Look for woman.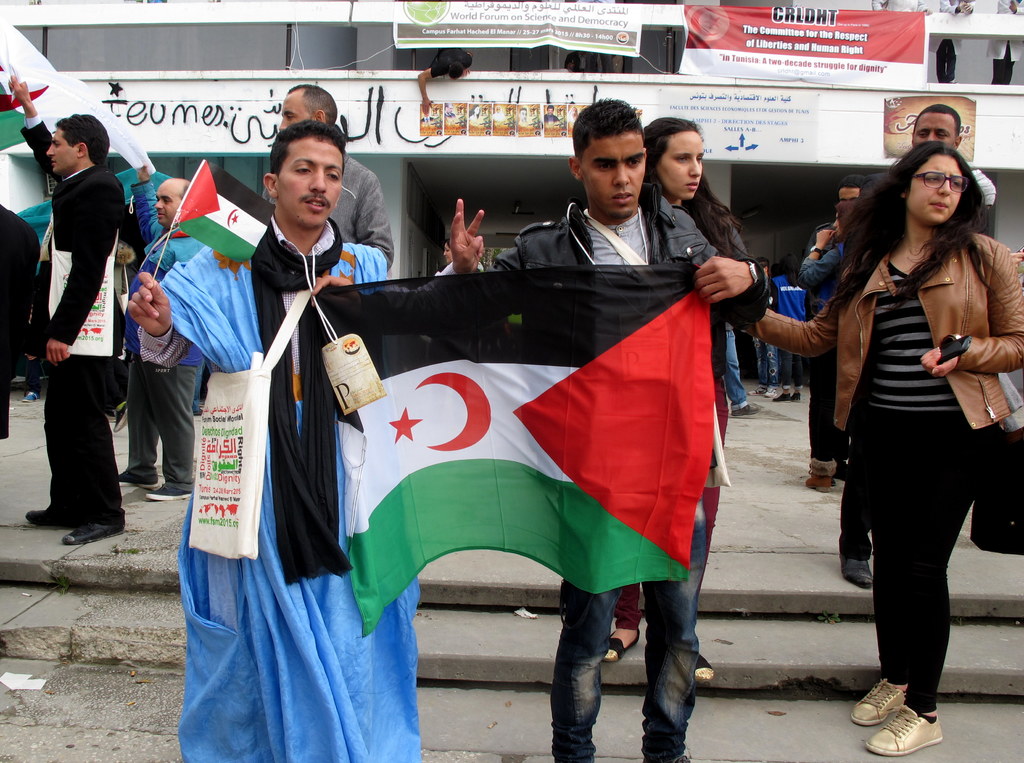
Found: (x1=793, y1=131, x2=1004, y2=723).
